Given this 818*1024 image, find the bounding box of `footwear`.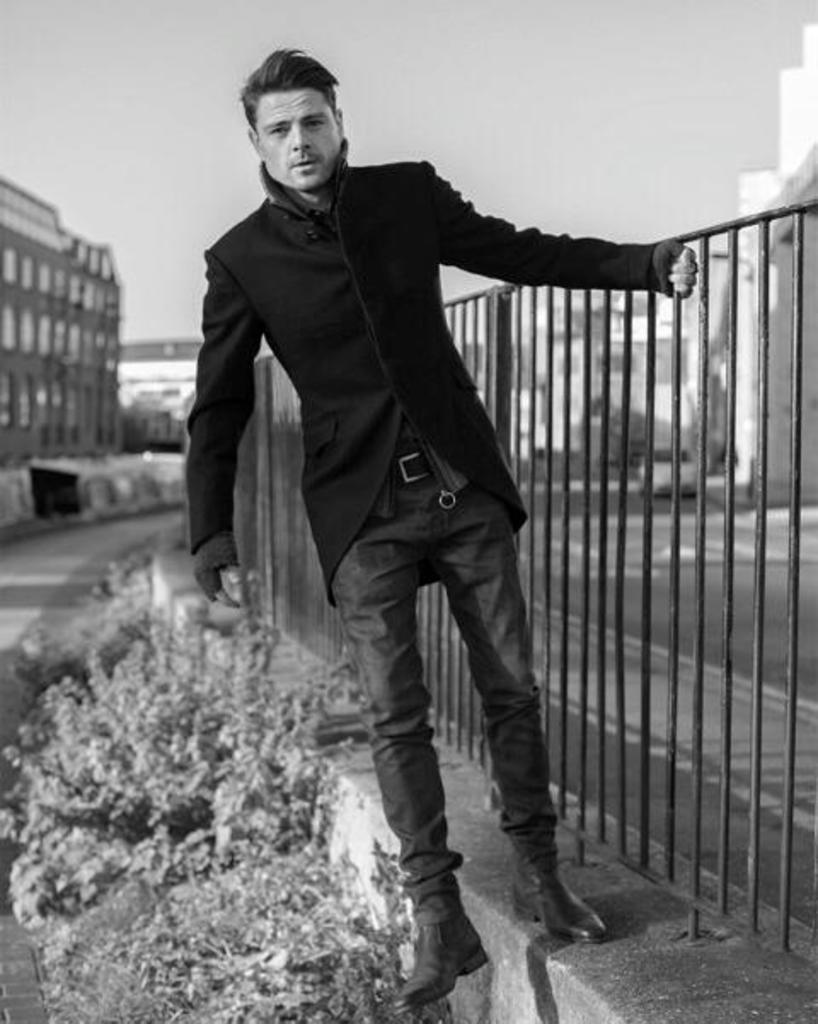
[402,912,482,1005].
